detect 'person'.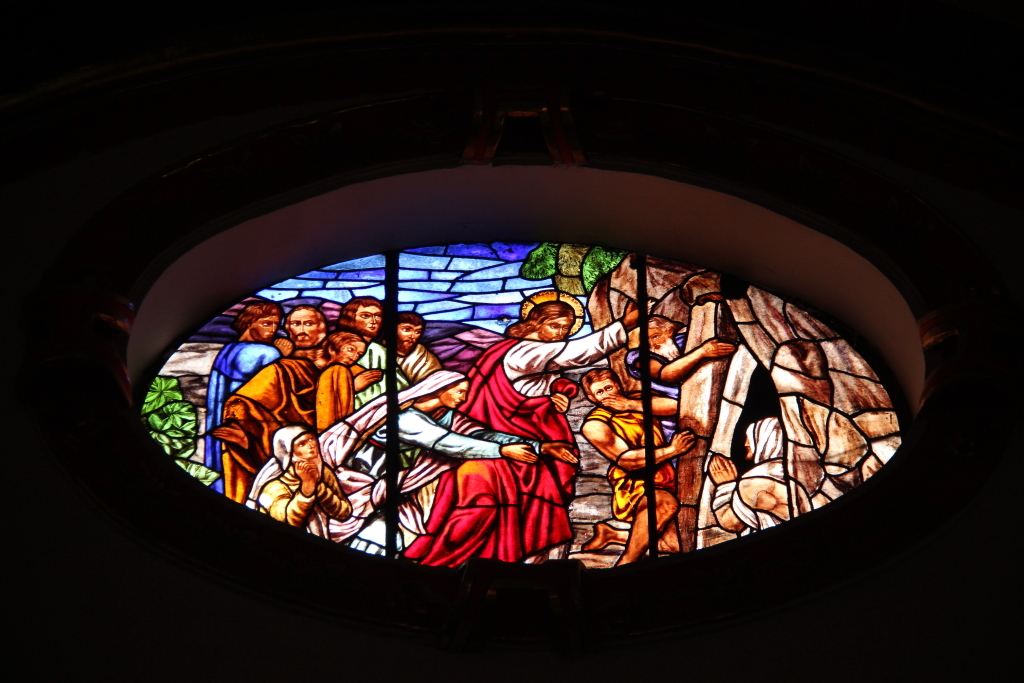
Detected at [576,363,708,565].
